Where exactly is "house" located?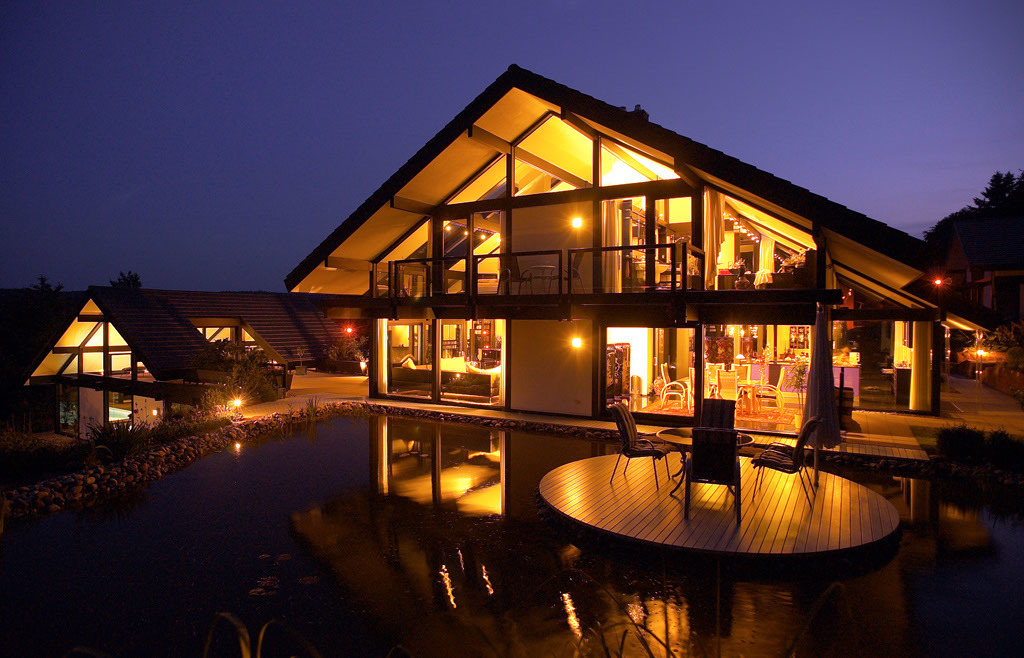
Its bounding box is [3,279,375,464].
